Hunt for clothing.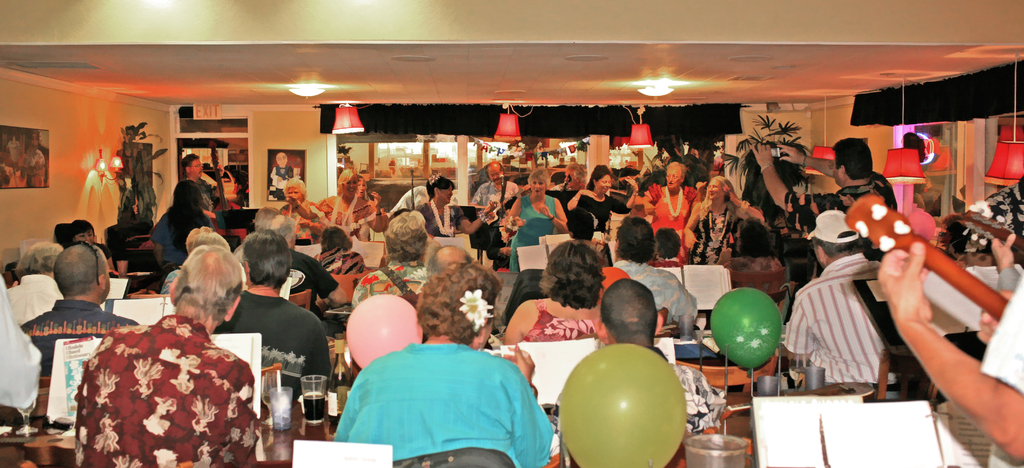
Hunted down at select_region(346, 259, 418, 312).
